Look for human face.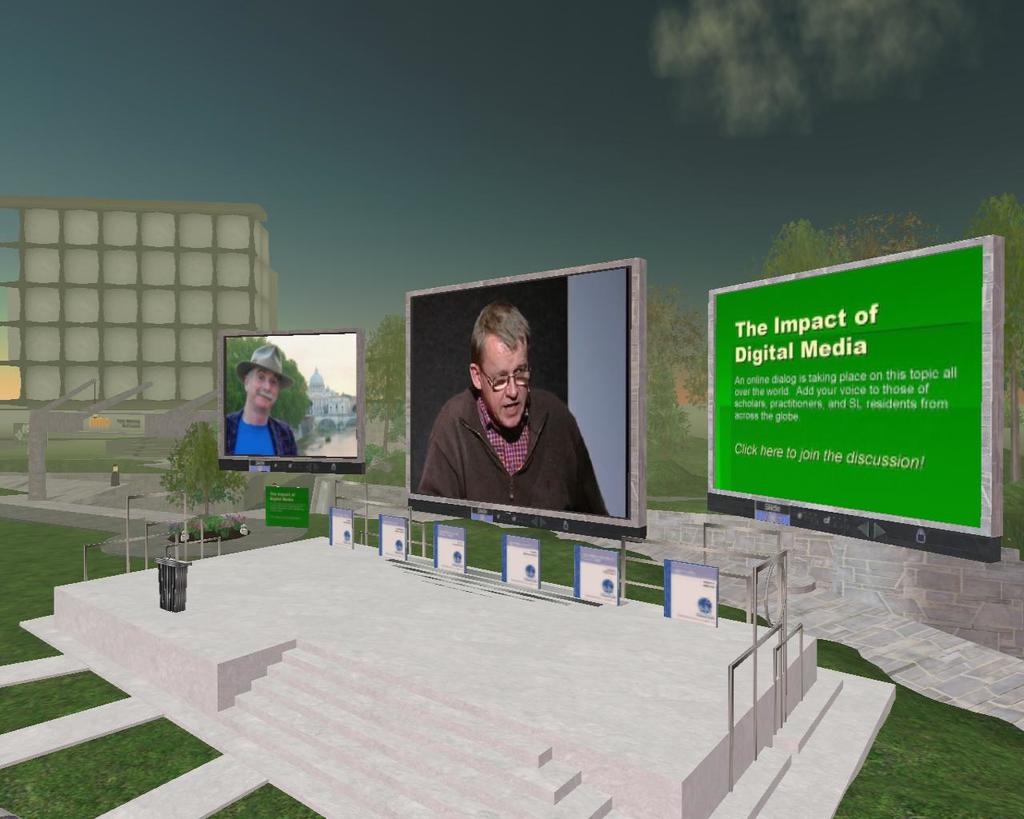
Found: <region>485, 344, 531, 434</region>.
